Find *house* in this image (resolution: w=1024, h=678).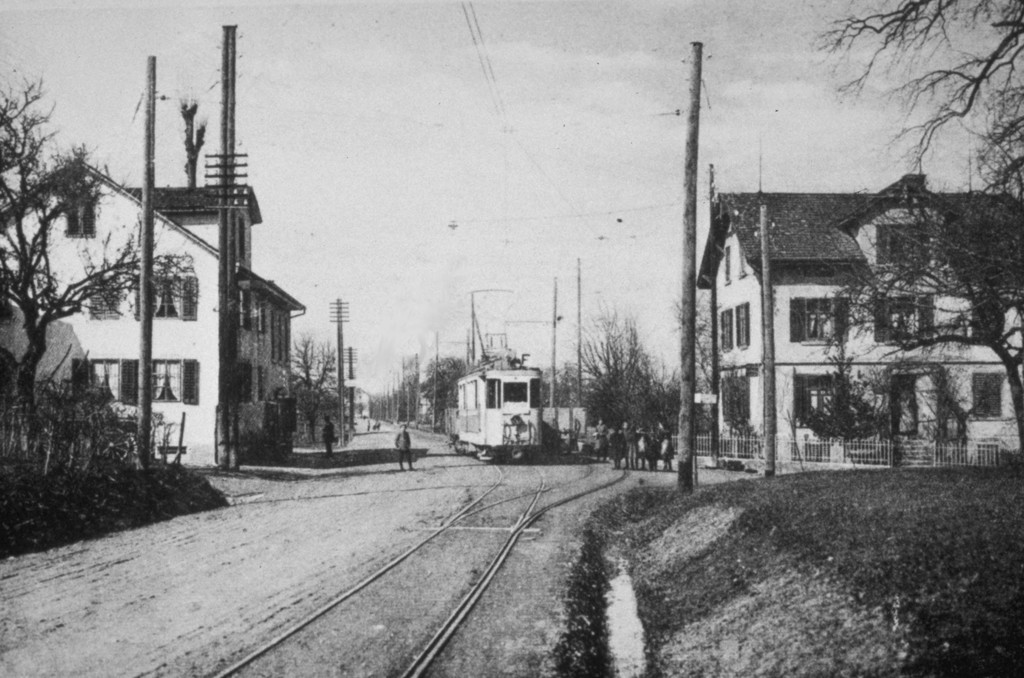
0:154:311:475.
